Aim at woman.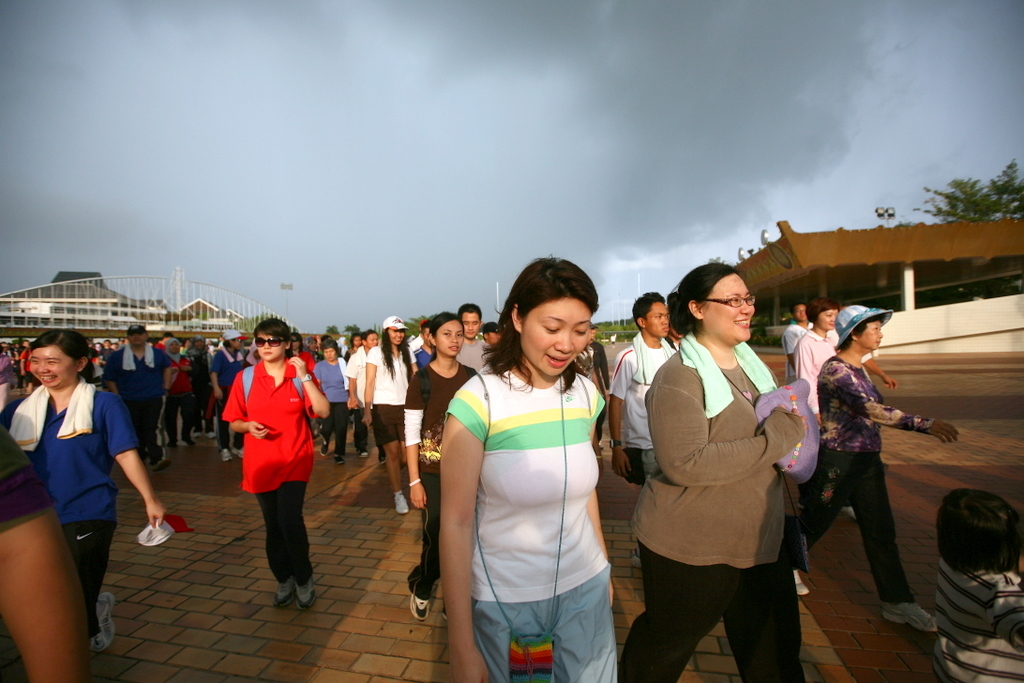
Aimed at 790/303/840/425.
